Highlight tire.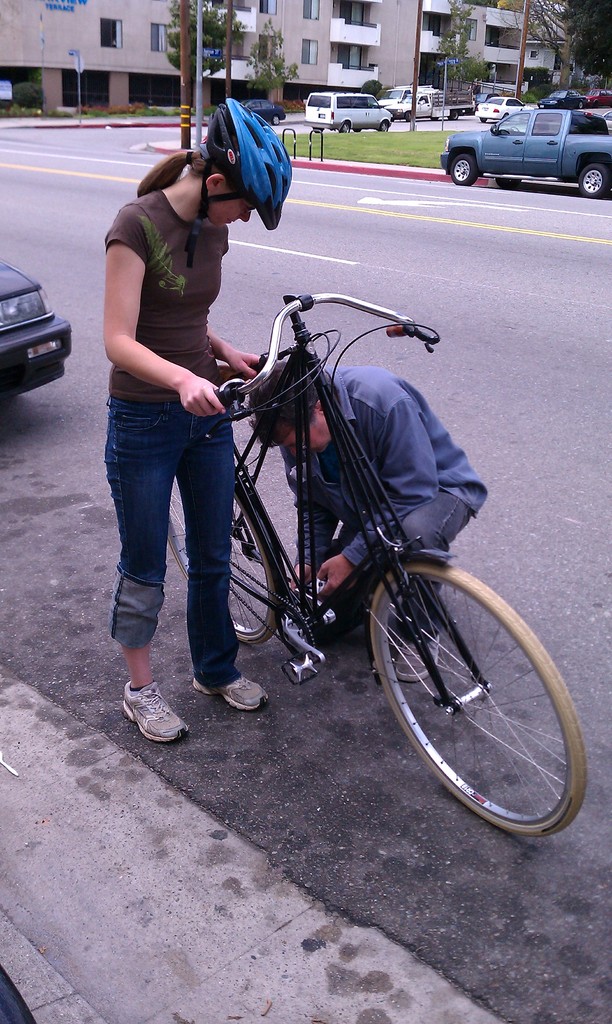
Highlighted region: [273, 113, 281, 125].
